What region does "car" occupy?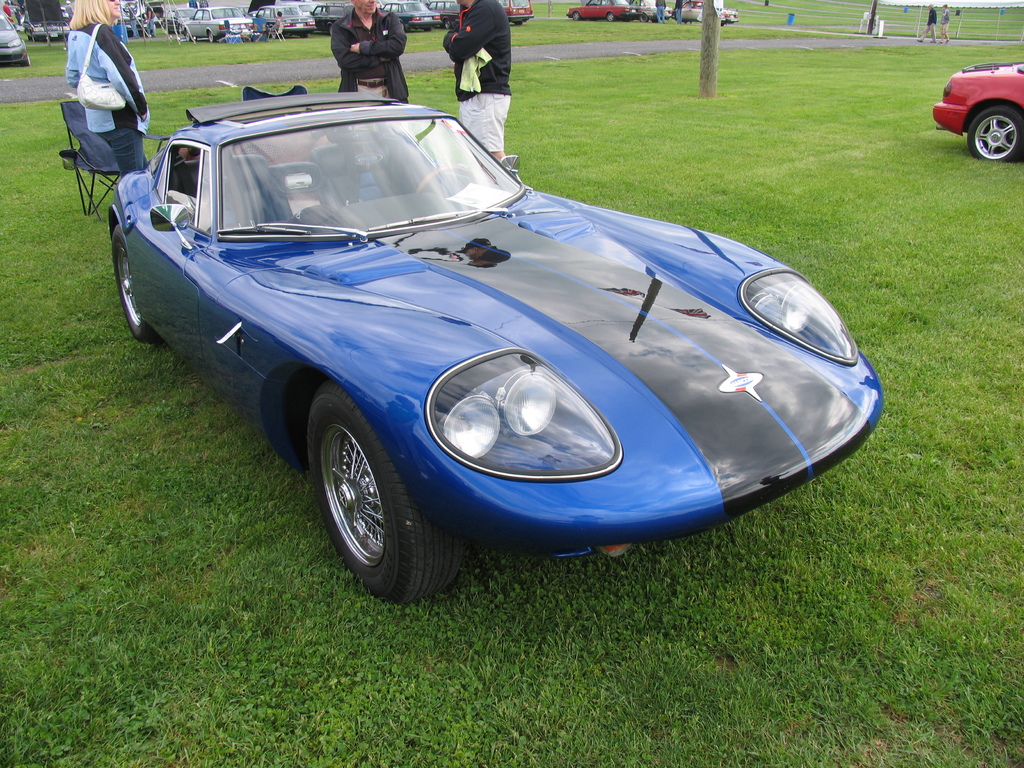
region(0, 11, 31, 73).
